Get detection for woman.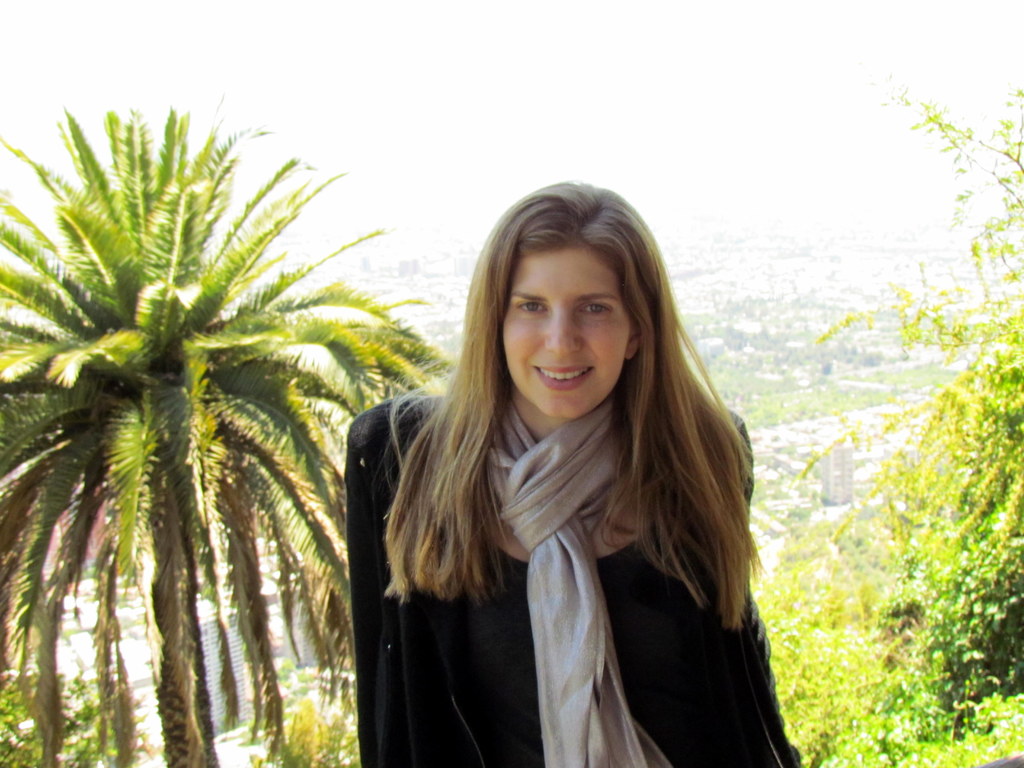
Detection: 330 195 772 752.
